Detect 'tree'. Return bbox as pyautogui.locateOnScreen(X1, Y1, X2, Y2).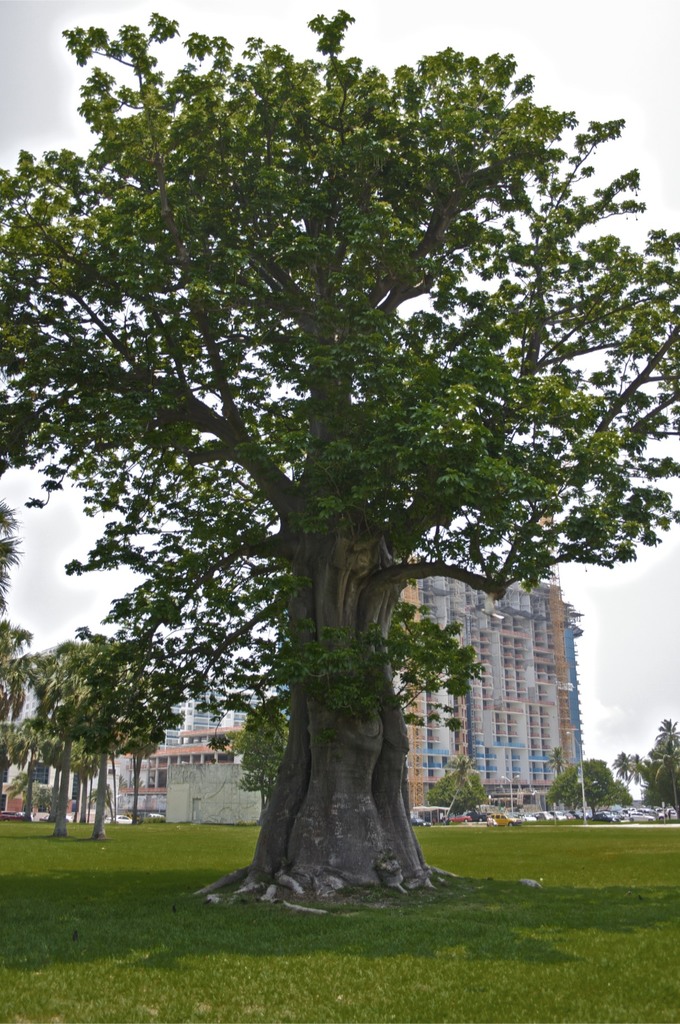
pyautogui.locateOnScreen(428, 758, 501, 813).
